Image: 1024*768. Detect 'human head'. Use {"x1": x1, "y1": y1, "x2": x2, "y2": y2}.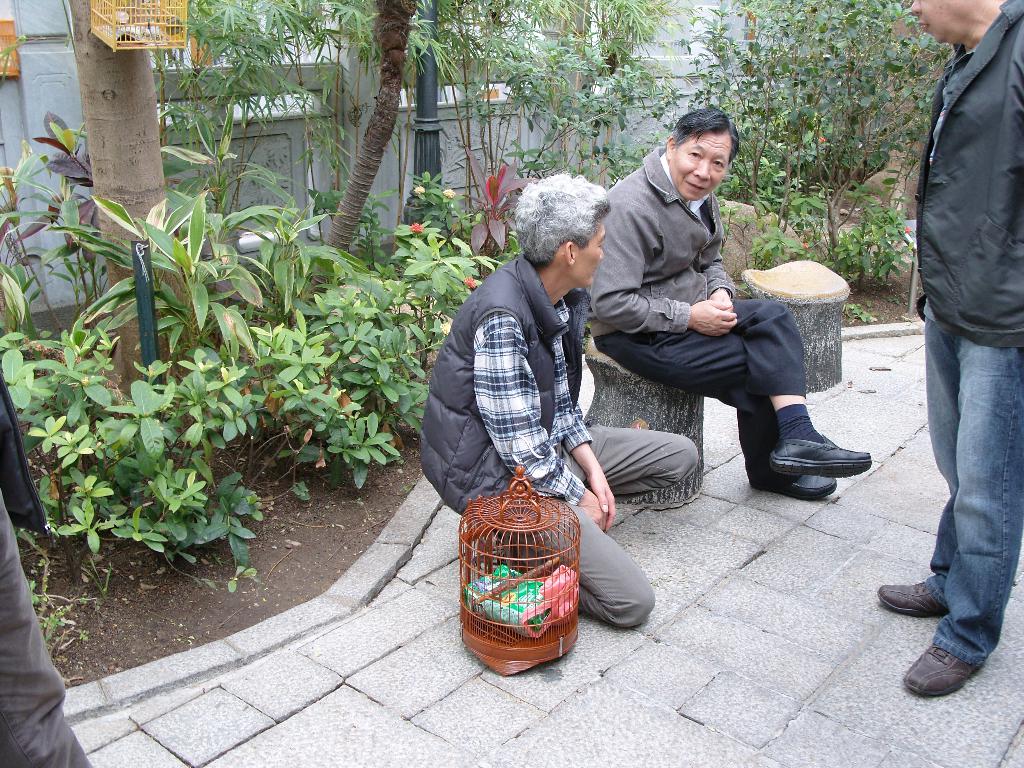
{"x1": 509, "y1": 166, "x2": 611, "y2": 289}.
